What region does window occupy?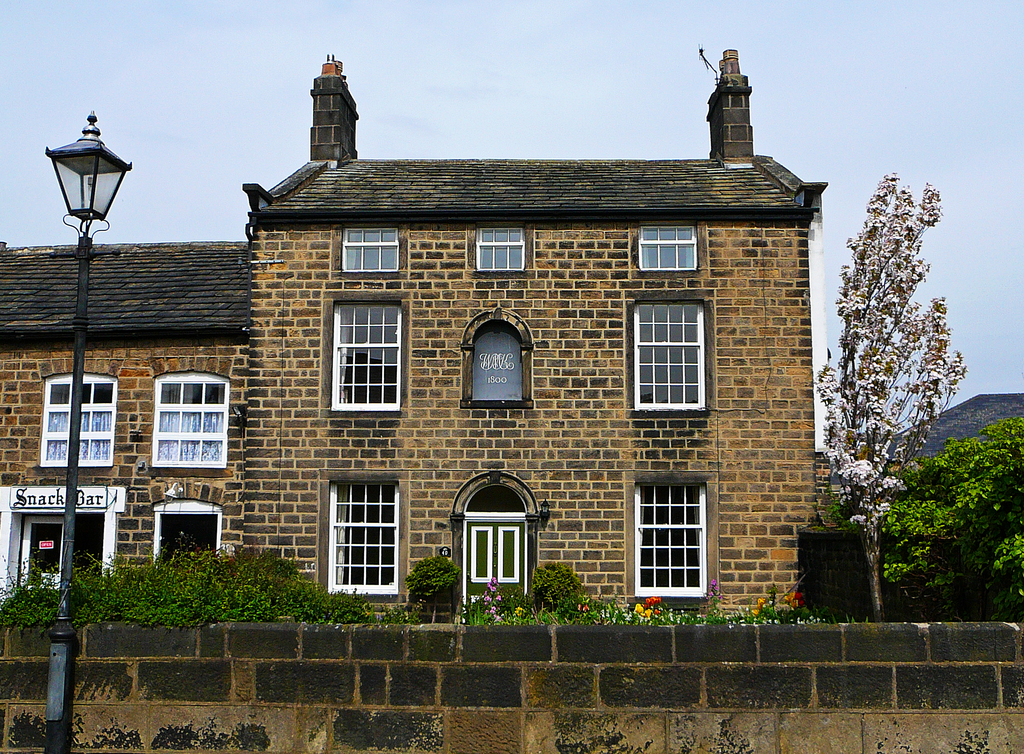
x1=630 y1=220 x2=710 y2=280.
